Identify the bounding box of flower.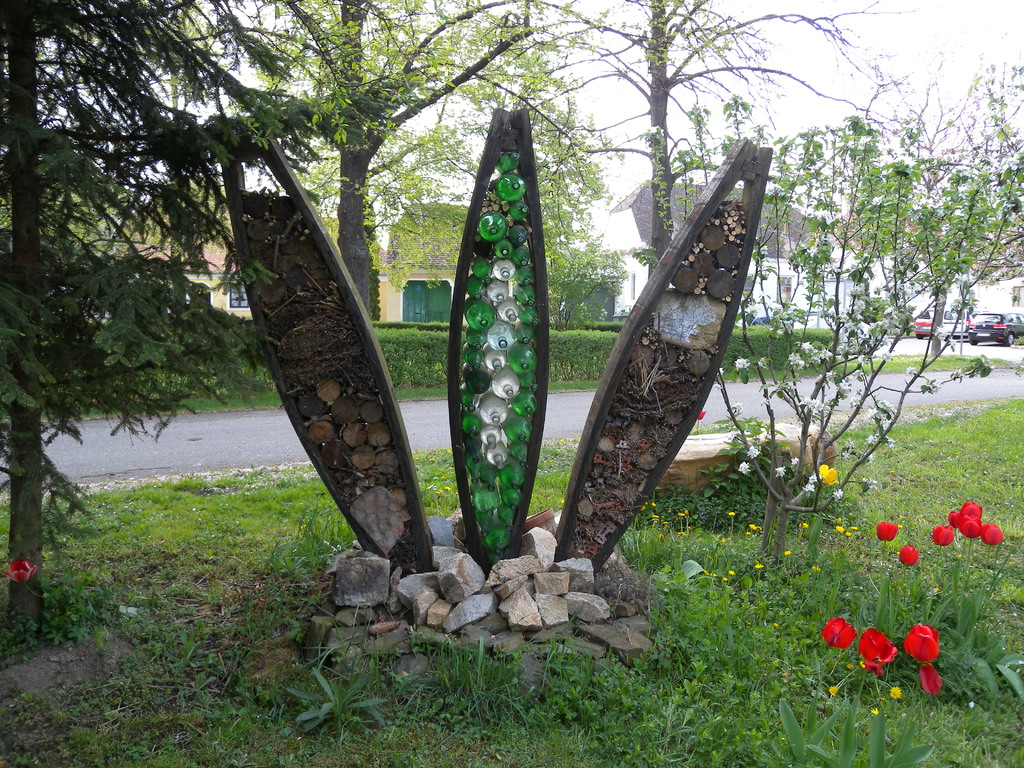
bbox=(898, 543, 920, 565).
